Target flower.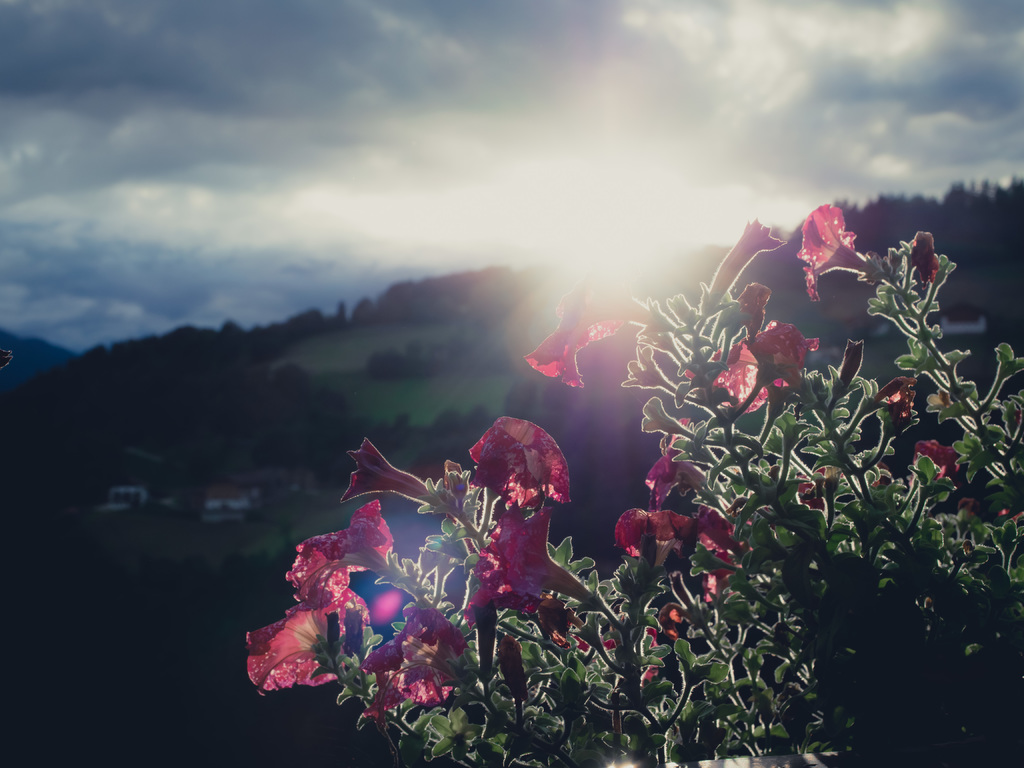
Target region: x1=875 y1=376 x2=921 y2=426.
